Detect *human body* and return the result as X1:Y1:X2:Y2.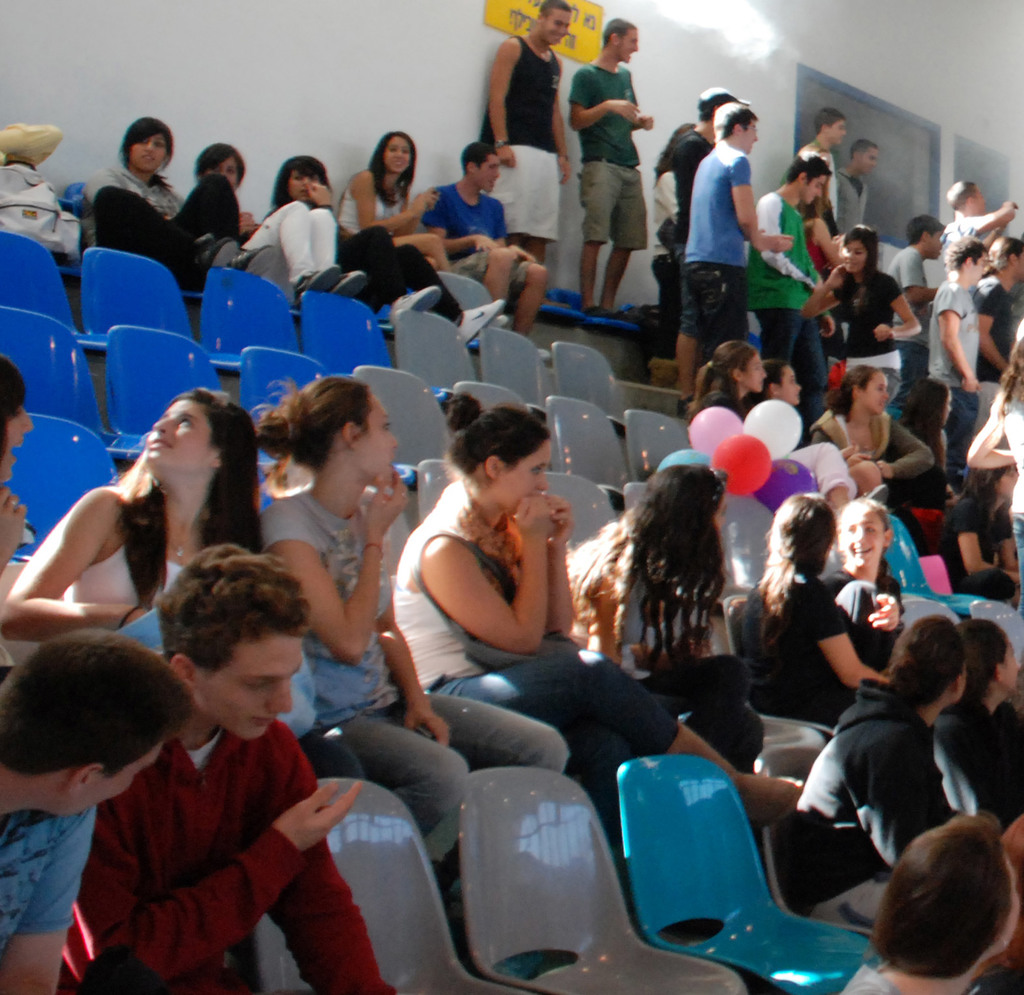
574:59:655:319.
